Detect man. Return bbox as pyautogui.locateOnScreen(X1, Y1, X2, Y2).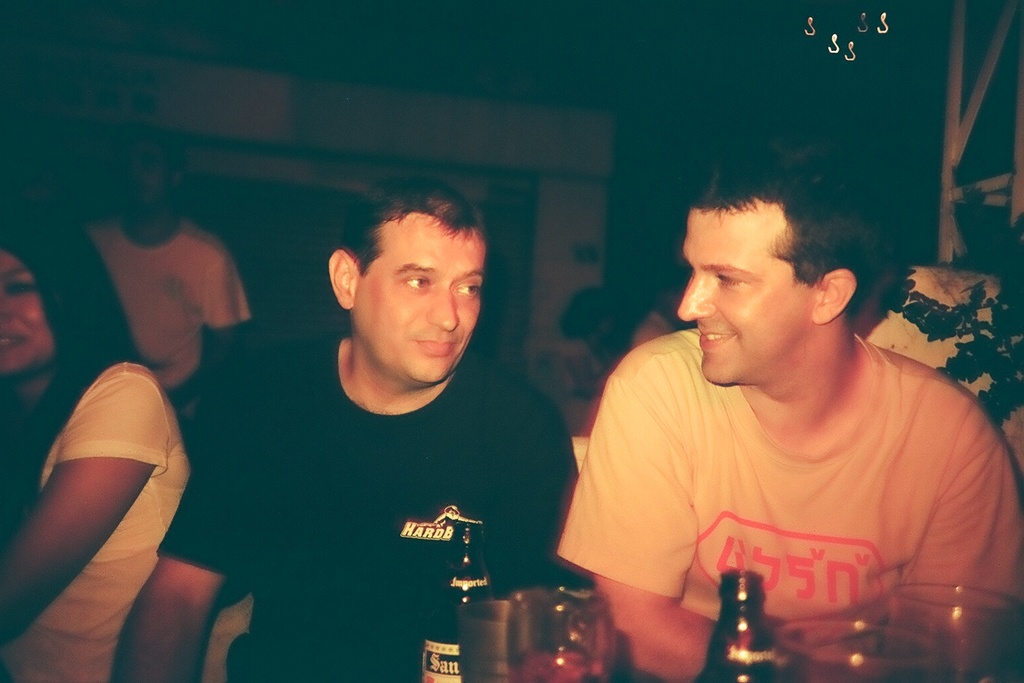
pyautogui.locateOnScreen(483, 172, 999, 670).
